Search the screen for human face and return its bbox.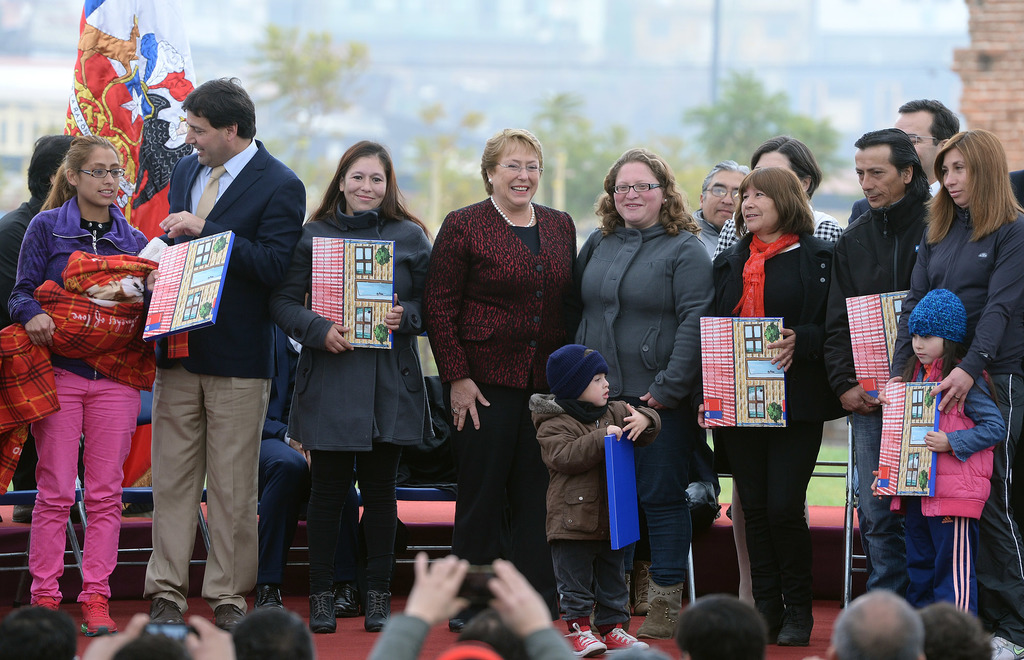
Found: (77,150,120,208).
